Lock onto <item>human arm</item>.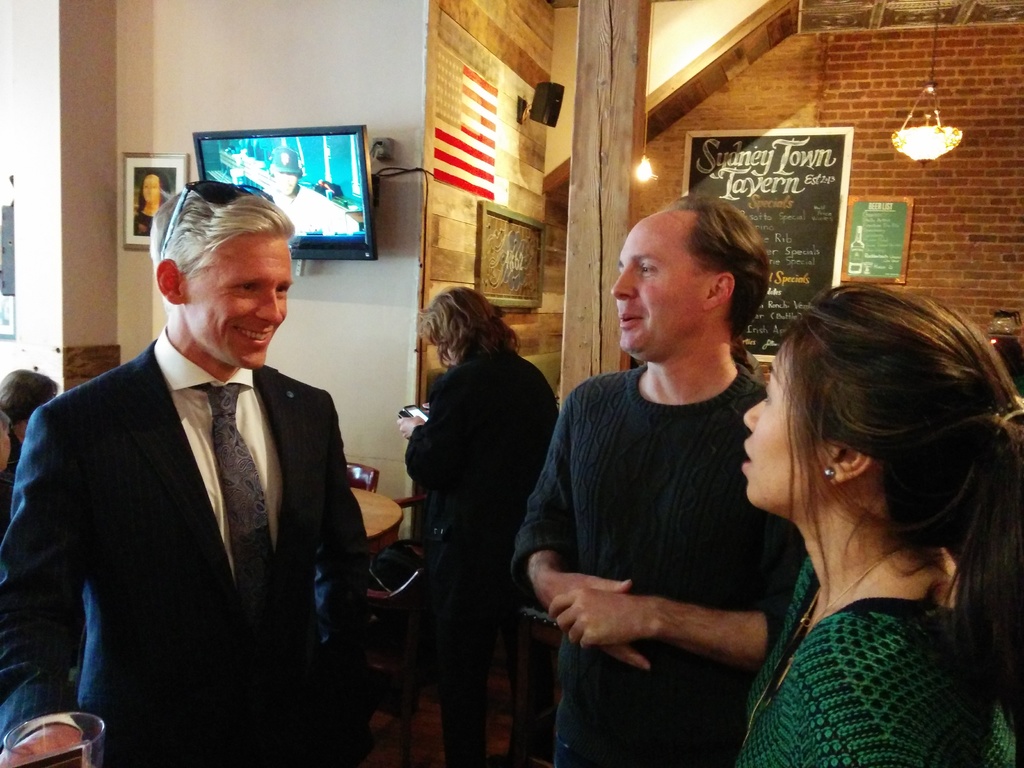
Locked: <region>313, 386, 376, 758</region>.
